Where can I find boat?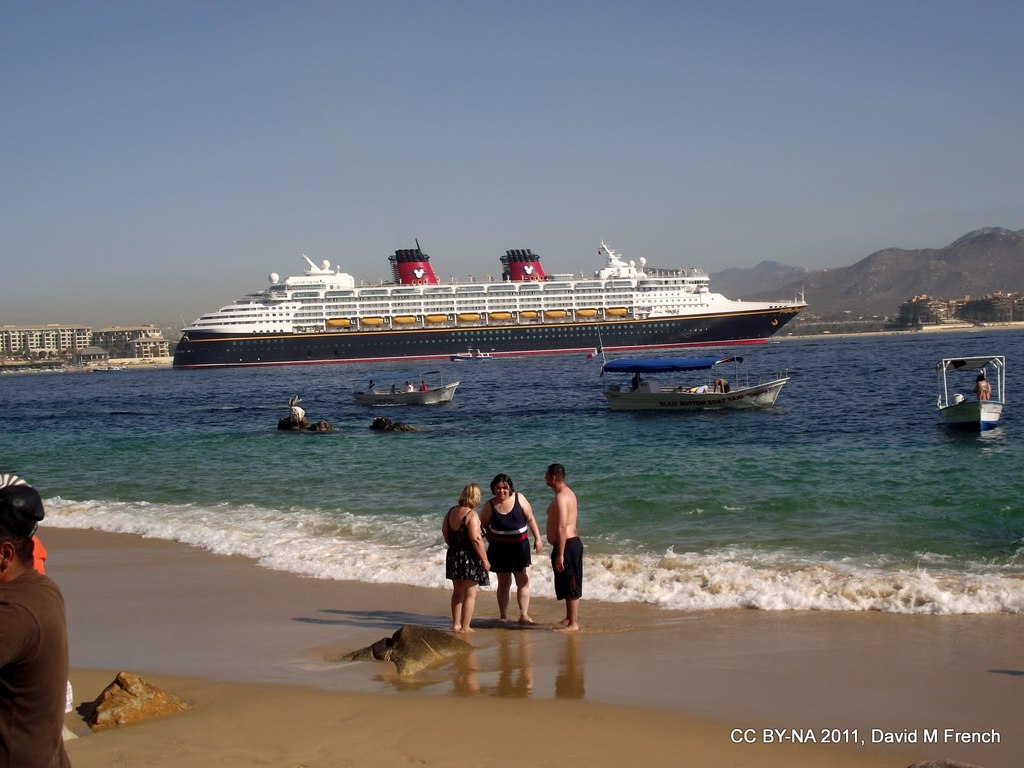
You can find it at bbox(438, 347, 498, 365).
